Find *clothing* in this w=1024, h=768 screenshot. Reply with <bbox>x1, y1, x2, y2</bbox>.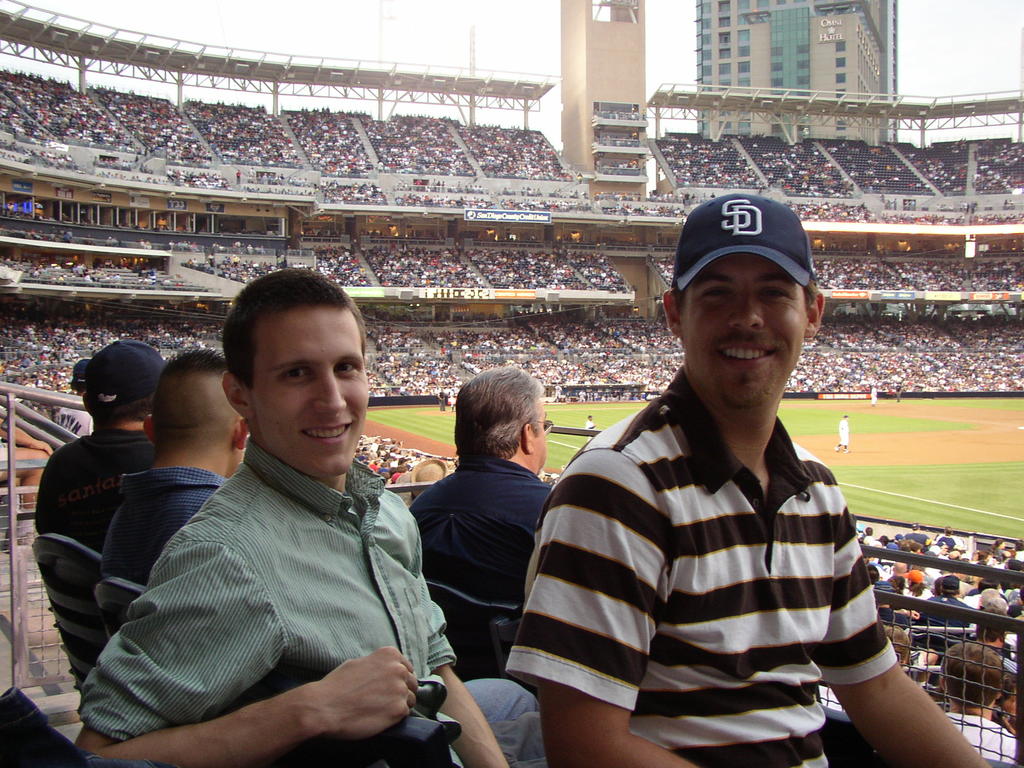
<bbox>407, 449, 560, 680</bbox>.
